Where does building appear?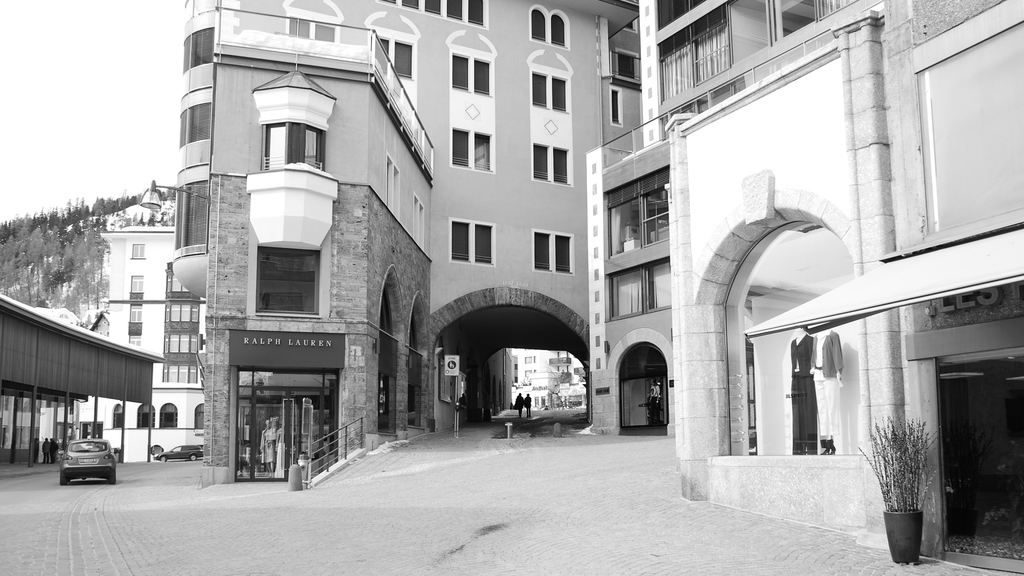
Appears at {"left": 108, "top": 224, "right": 204, "bottom": 467}.
